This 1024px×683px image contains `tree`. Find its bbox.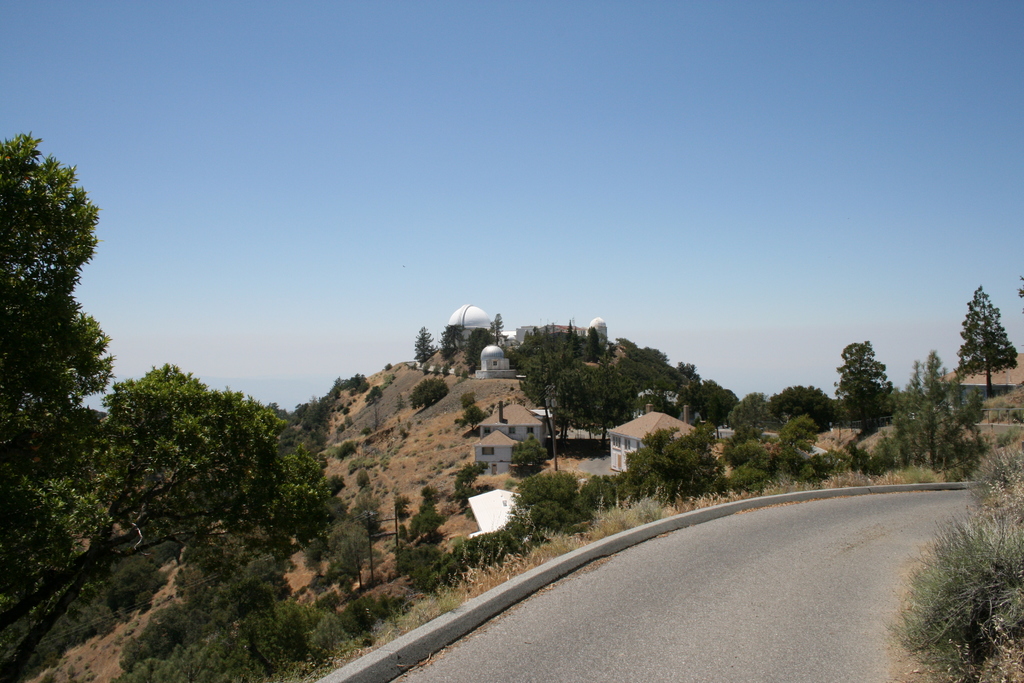
<box>412,372,451,415</box>.
